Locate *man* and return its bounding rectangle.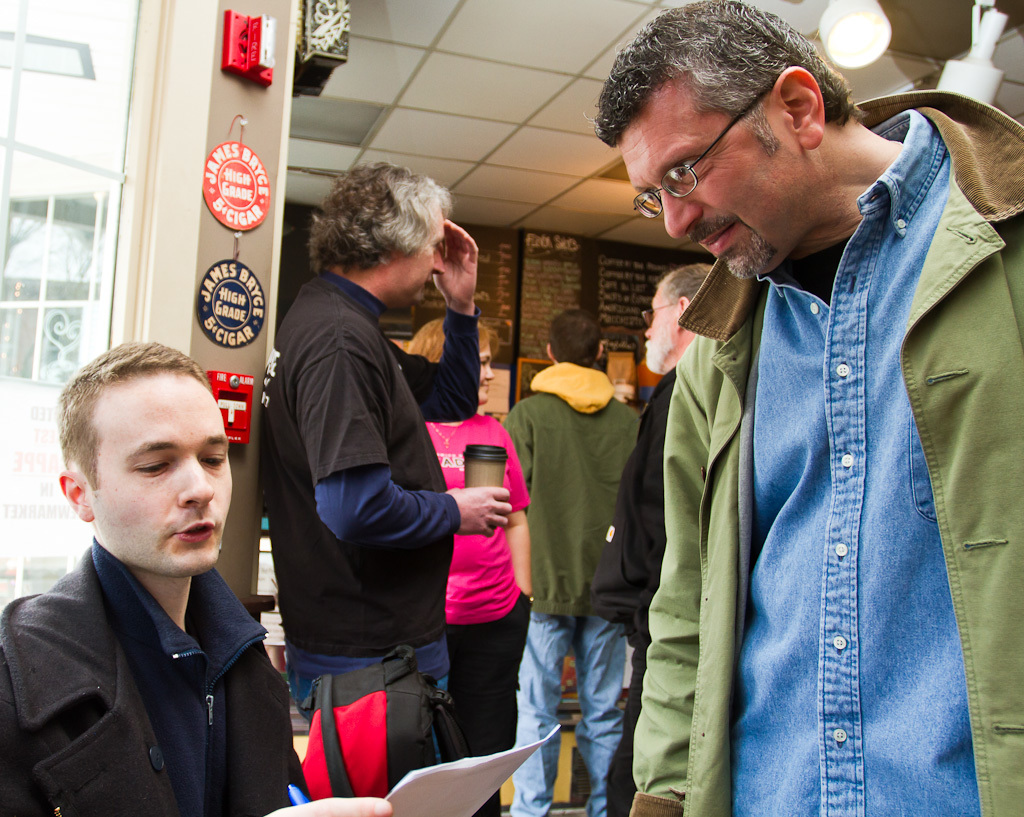
0 334 390 816.
